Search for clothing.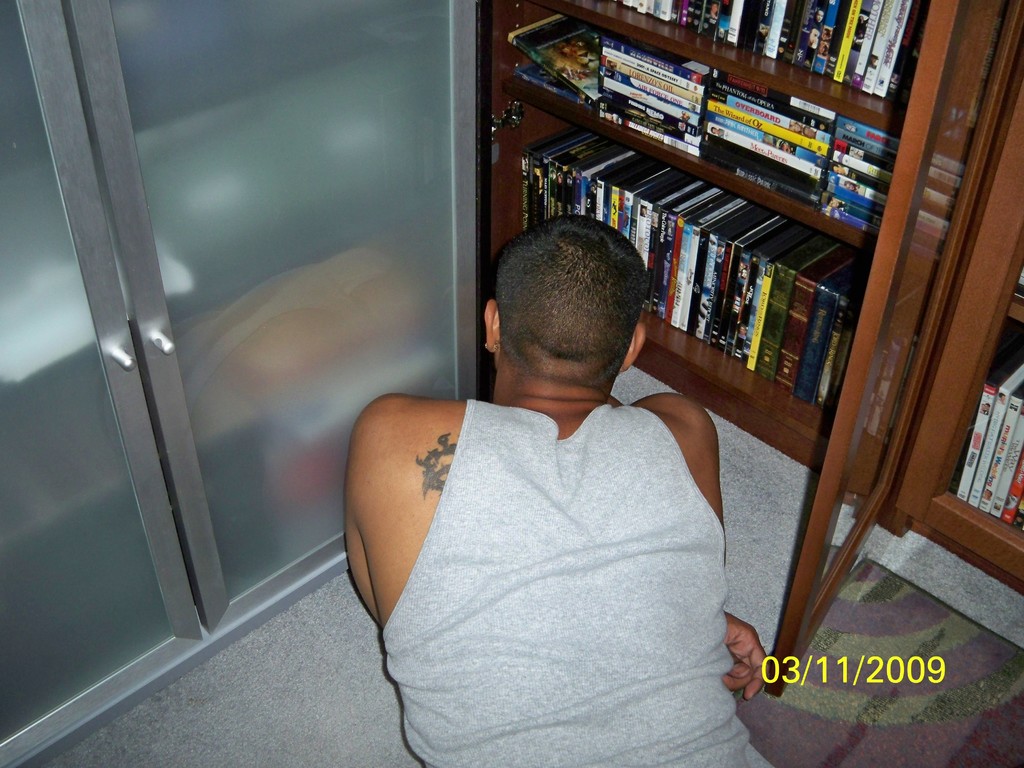
Found at detection(362, 314, 753, 756).
